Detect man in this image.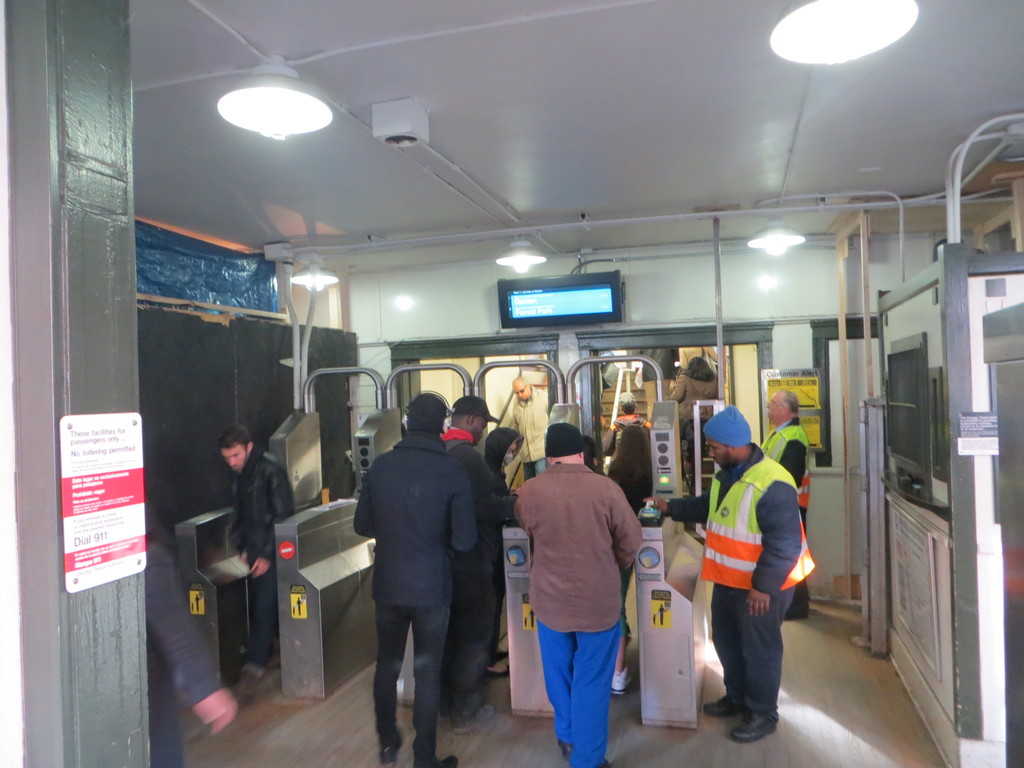
Detection: rect(597, 389, 649, 506).
